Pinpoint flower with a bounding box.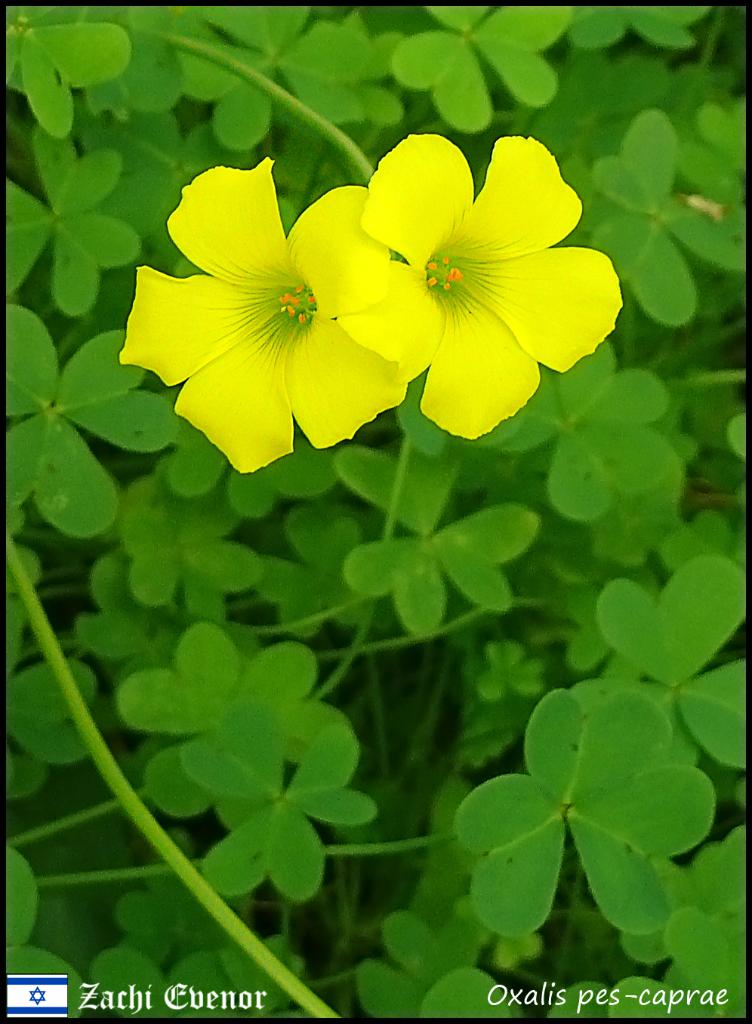
(left=124, top=153, right=415, bottom=477).
